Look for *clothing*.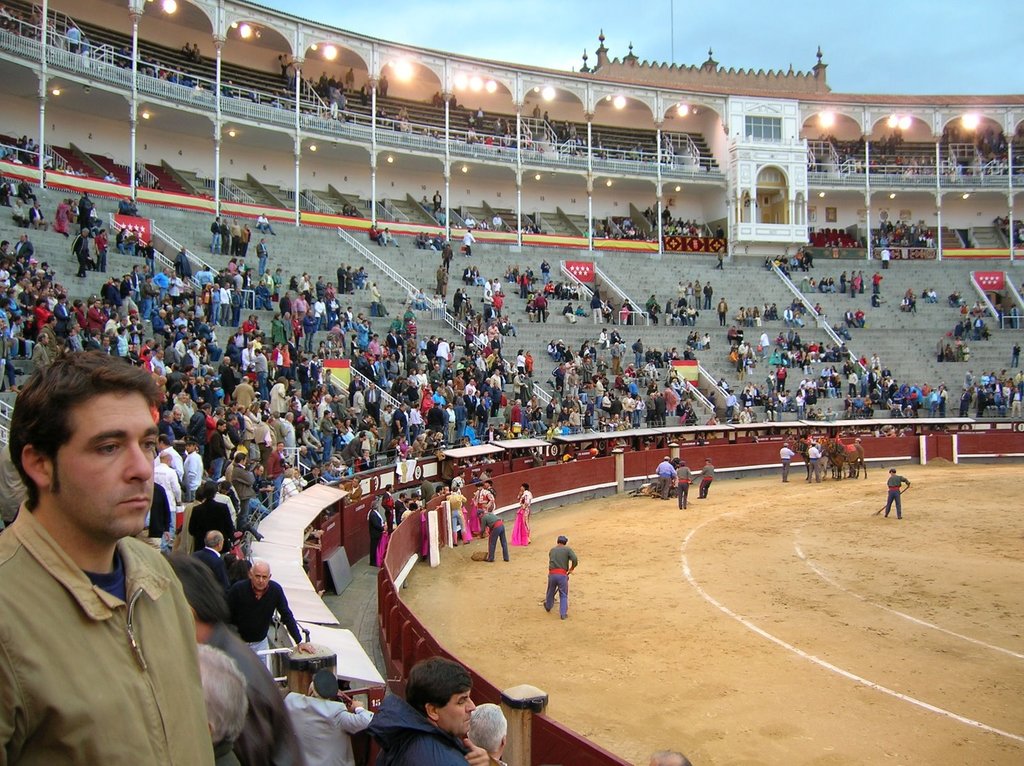
Found: box(145, 243, 155, 271).
